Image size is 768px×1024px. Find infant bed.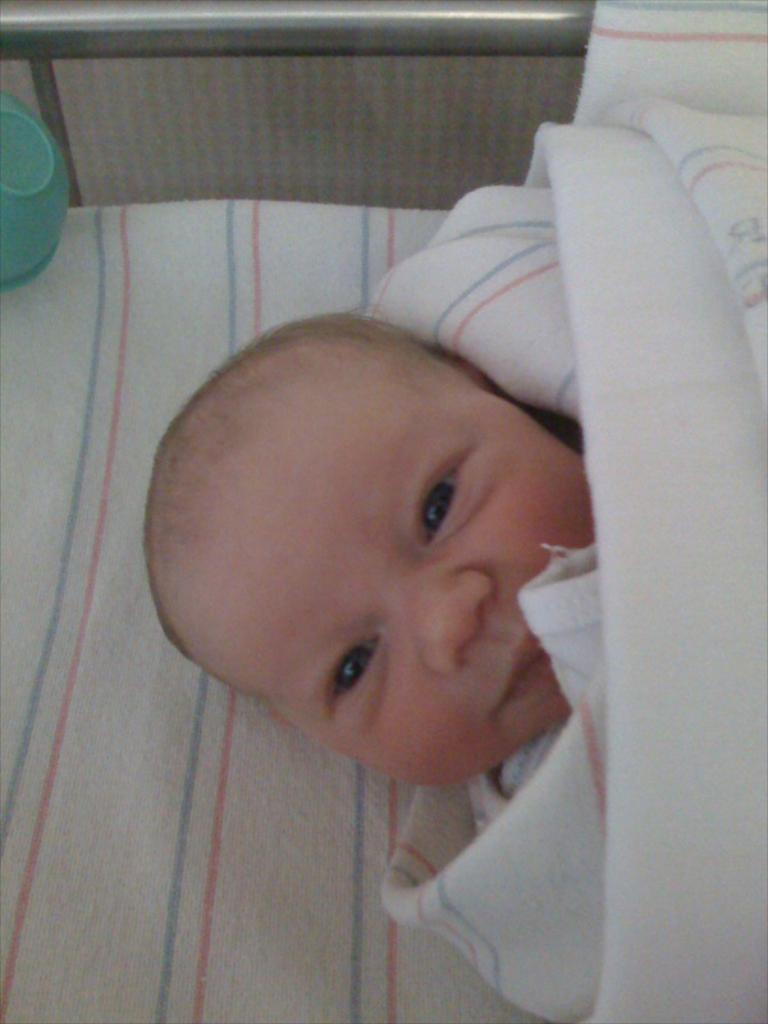
<box>0,0,767,1023</box>.
